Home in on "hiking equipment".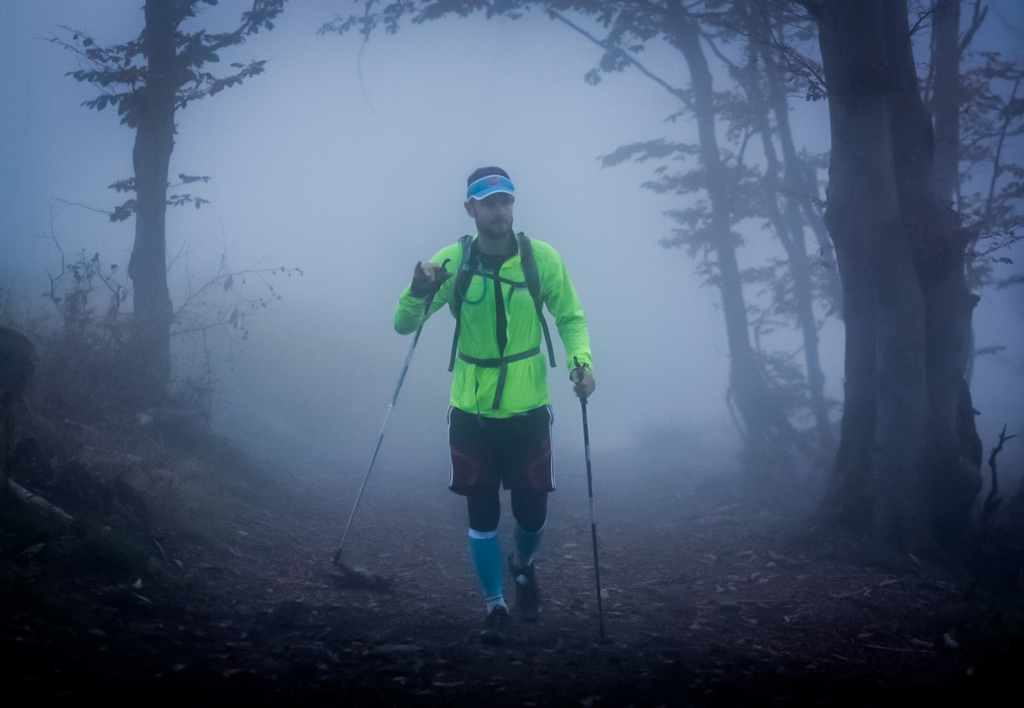
Homed in at locate(575, 355, 601, 637).
